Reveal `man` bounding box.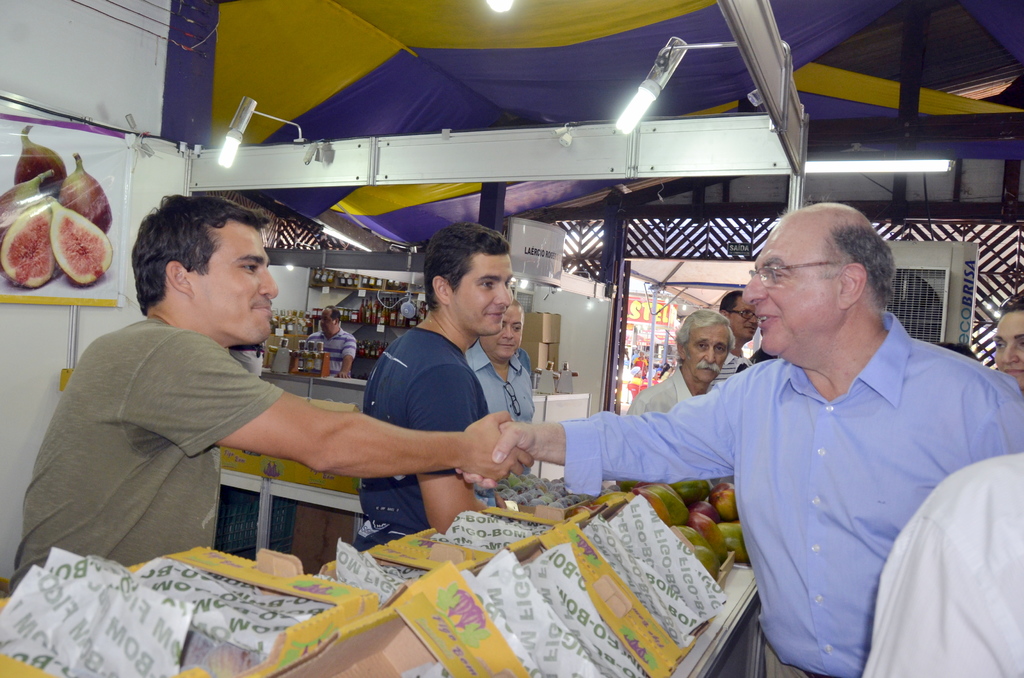
Revealed: bbox=(349, 220, 513, 556).
